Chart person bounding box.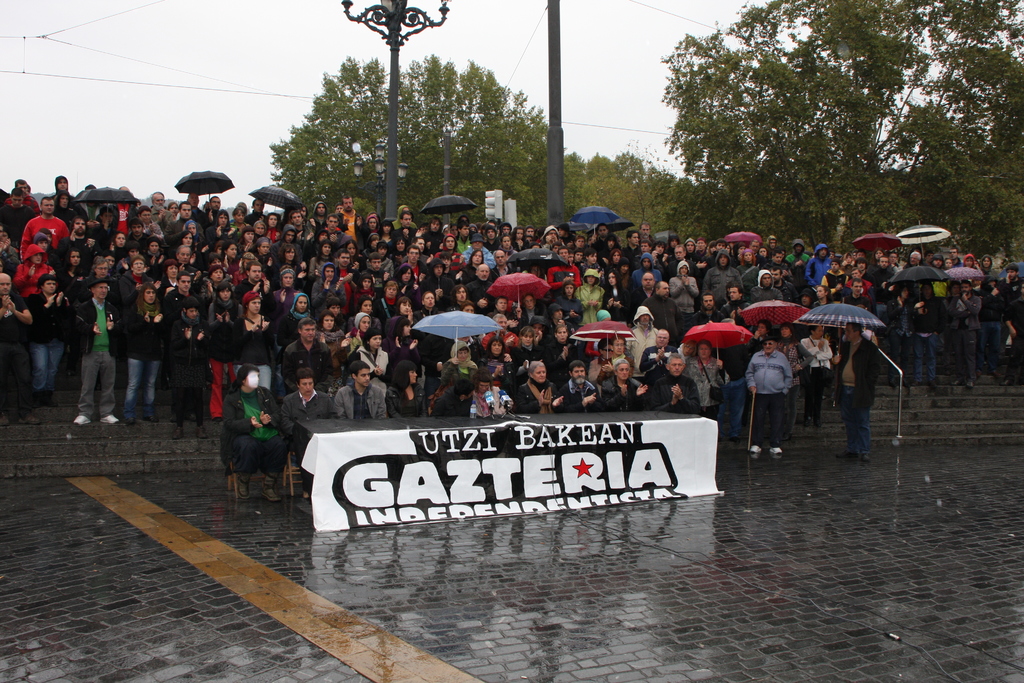
Charted: 982:276:1012:379.
